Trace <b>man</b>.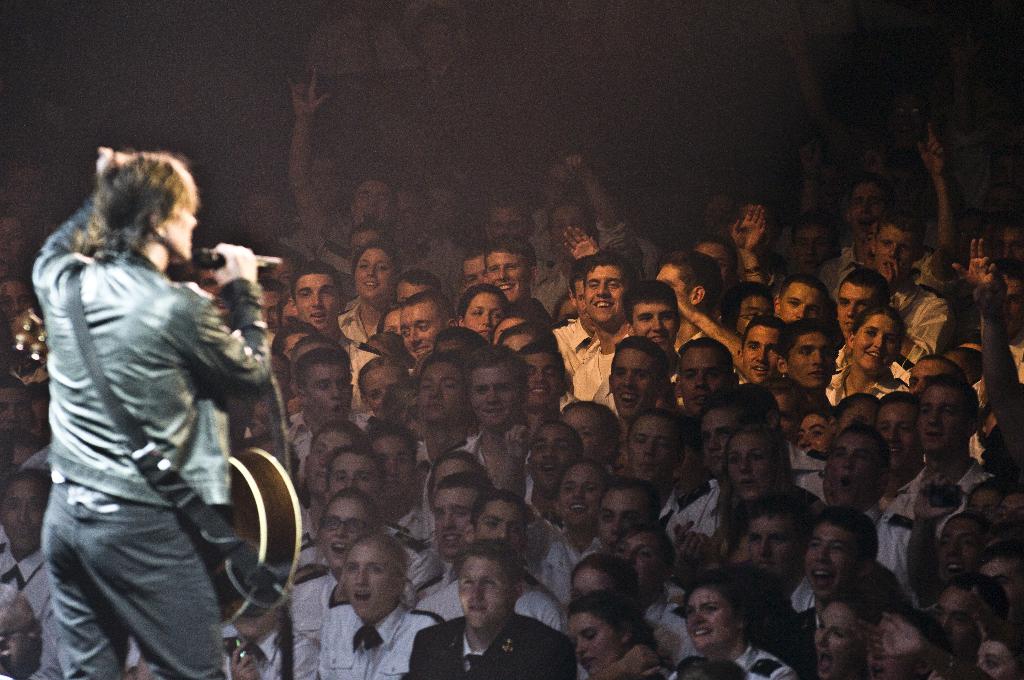
Traced to (410,538,576,679).
